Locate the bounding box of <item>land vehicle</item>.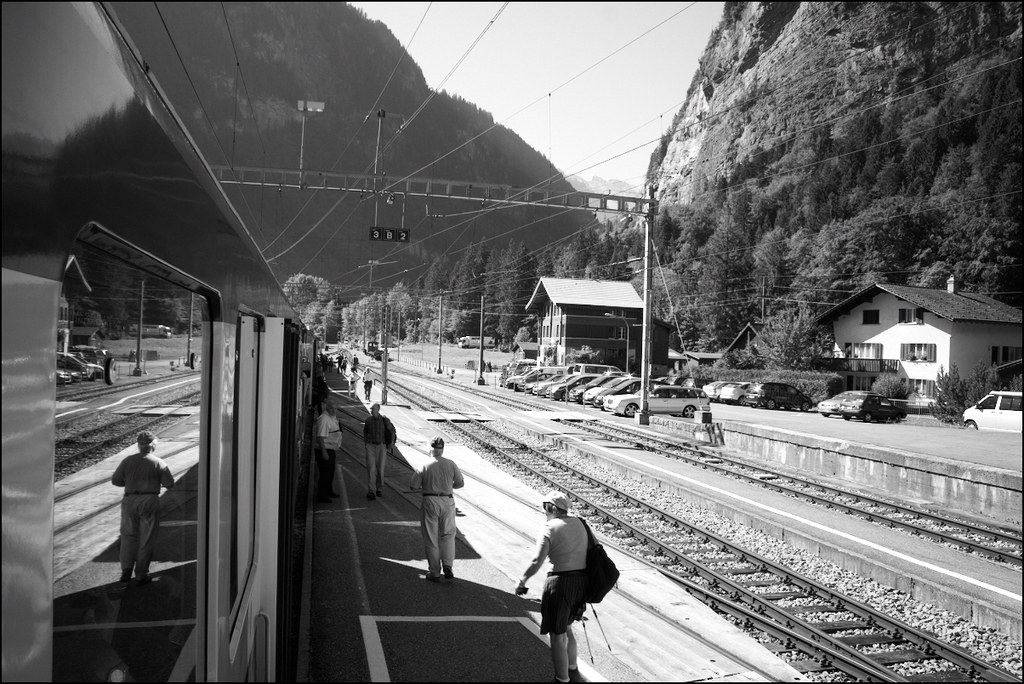
Bounding box: [left=951, top=381, right=1018, bottom=435].
